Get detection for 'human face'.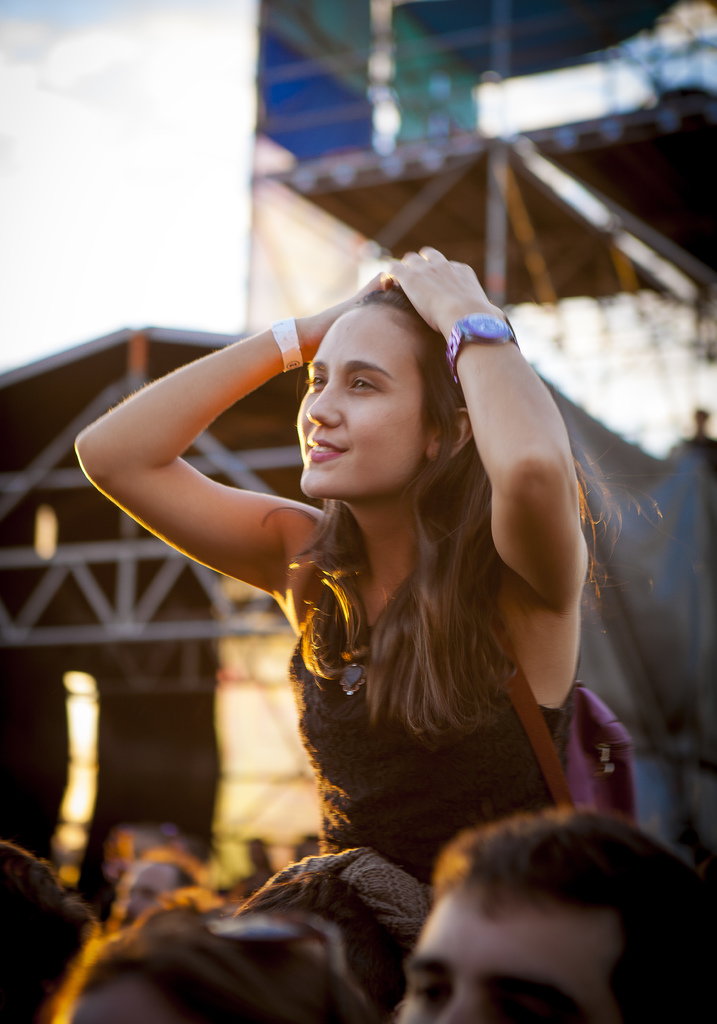
Detection: 120, 868, 169, 924.
